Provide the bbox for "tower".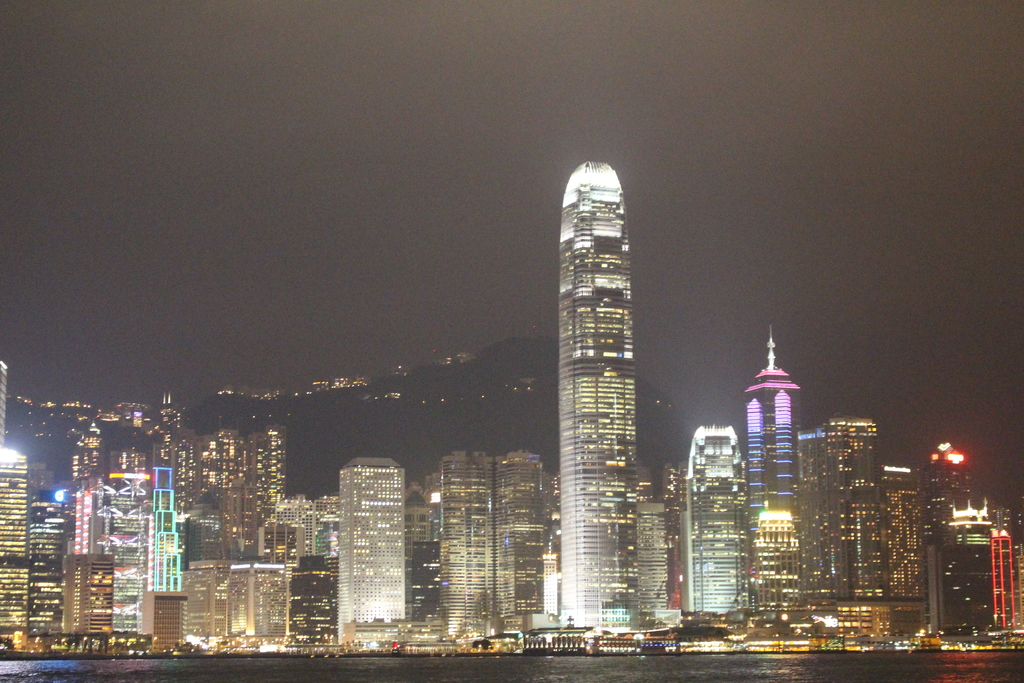
l=927, t=438, r=980, b=535.
